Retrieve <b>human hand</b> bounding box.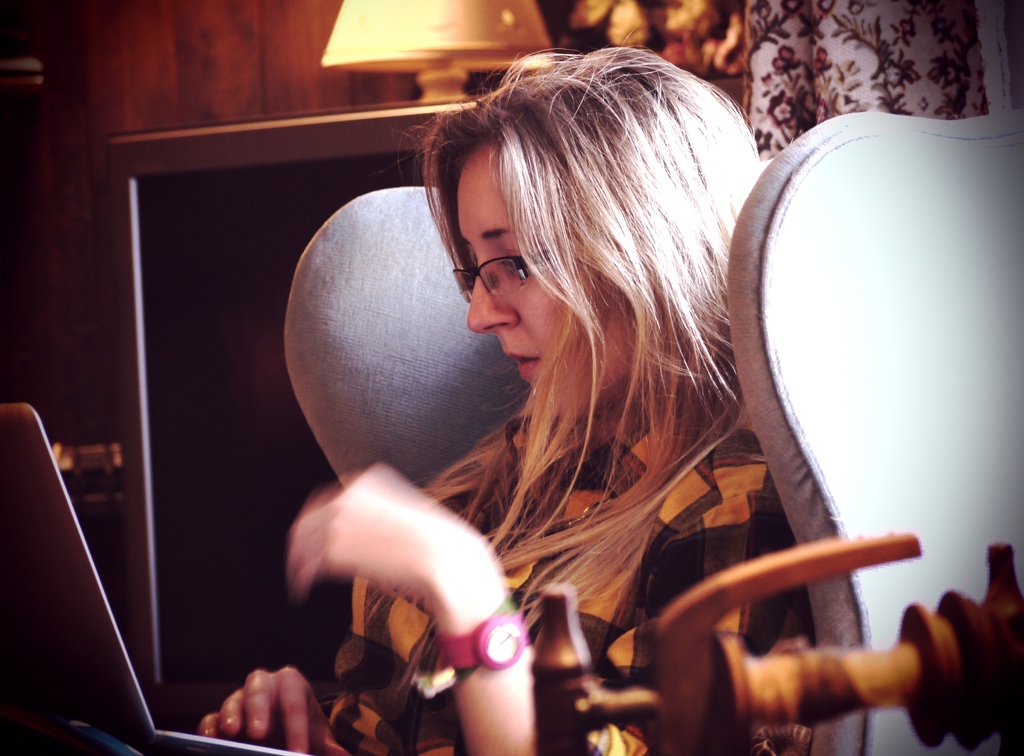
Bounding box: pyautogui.locateOnScreen(284, 462, 505, 609).
